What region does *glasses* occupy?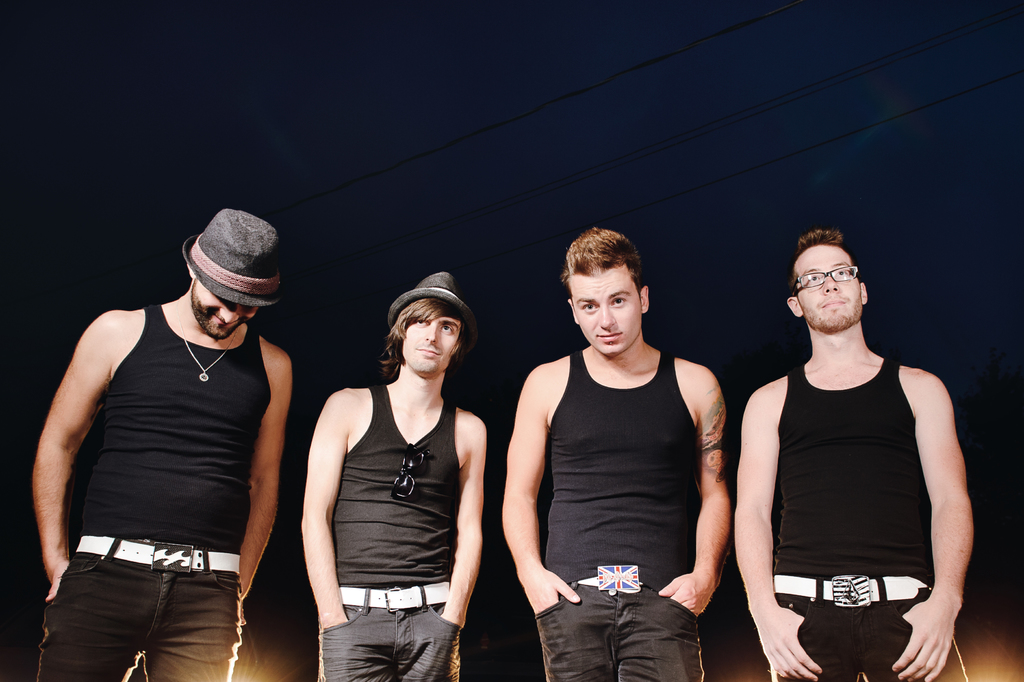
region(796, 269, 857, 285).
